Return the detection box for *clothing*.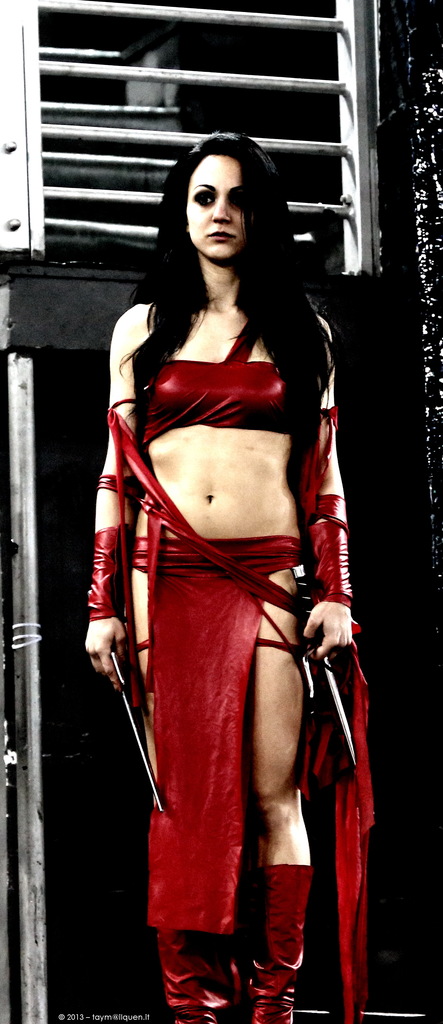
[x1=133, y1=354, x2=294, y2=449].
